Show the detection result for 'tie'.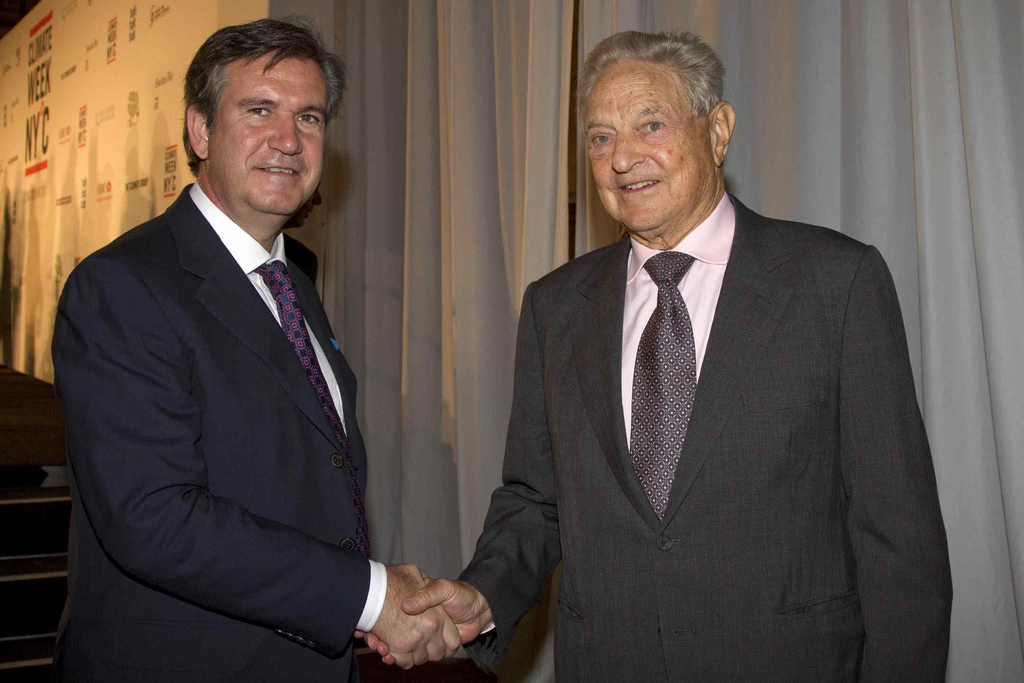
(left=248, top=258, right=371, bottom=562).
